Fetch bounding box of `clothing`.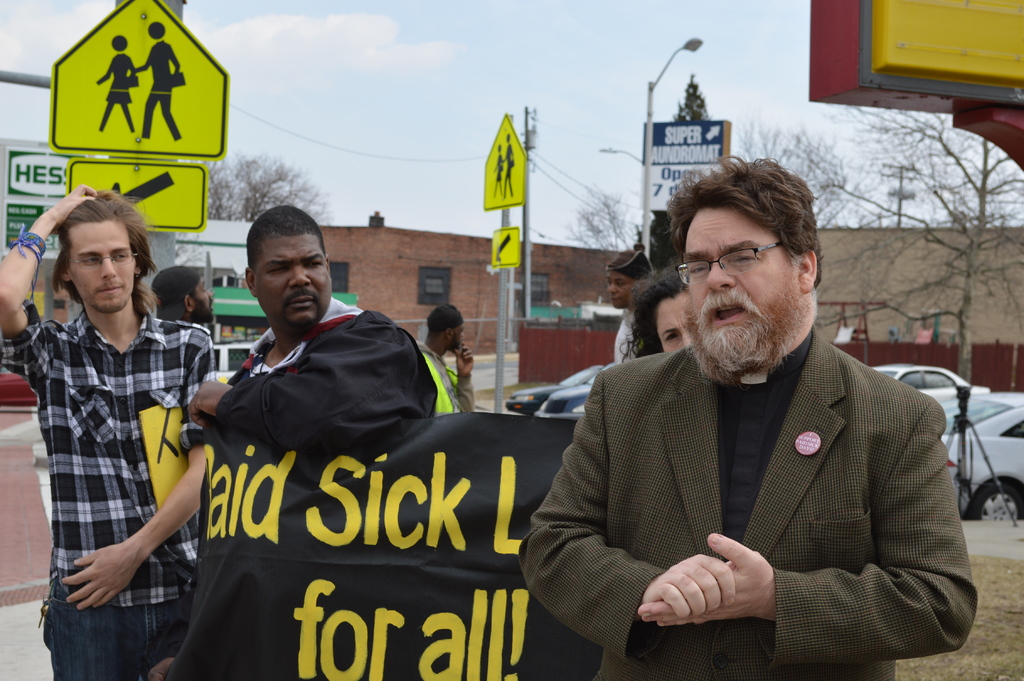
Bbox: 612 301 643 370.
